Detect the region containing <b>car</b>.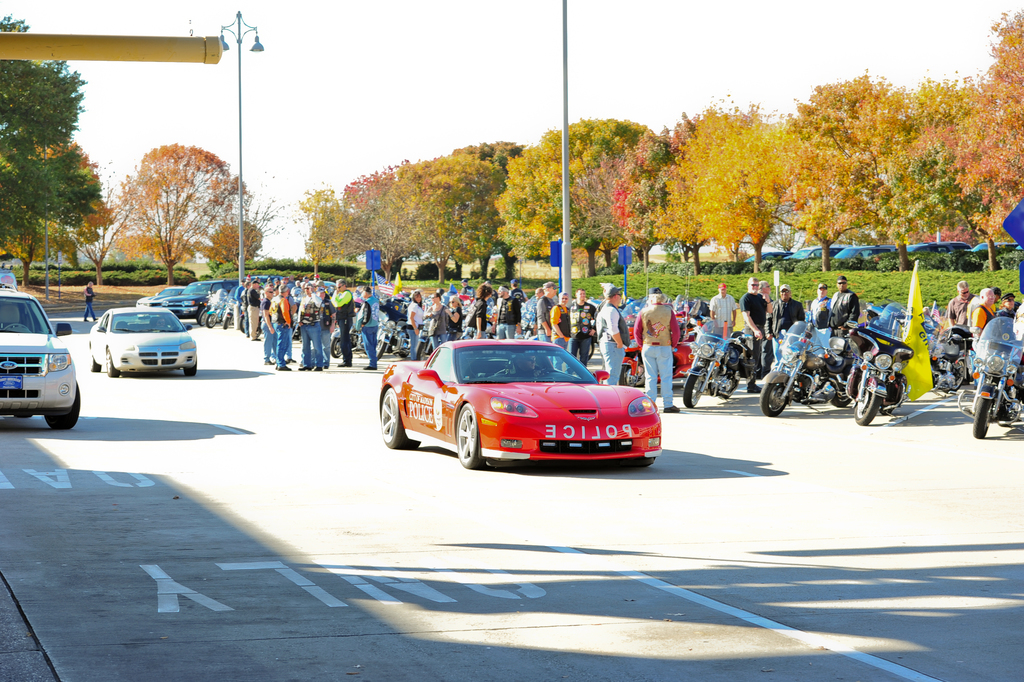
88/308/200/380.
